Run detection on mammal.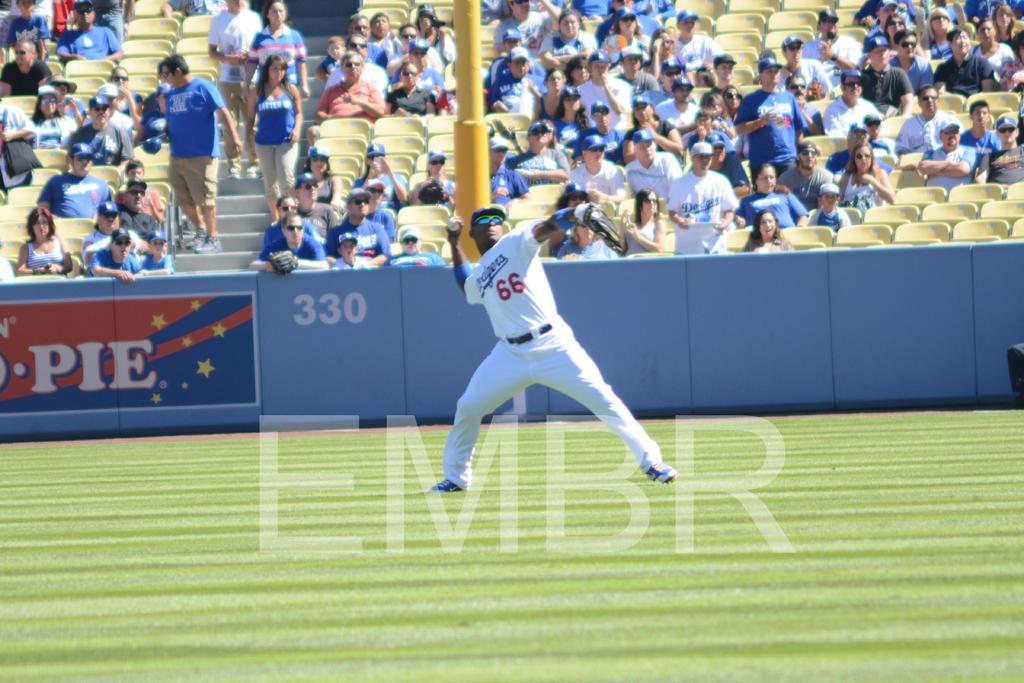
Result: pyautogui.locateOnScreen(840, 142, 895, 218).
